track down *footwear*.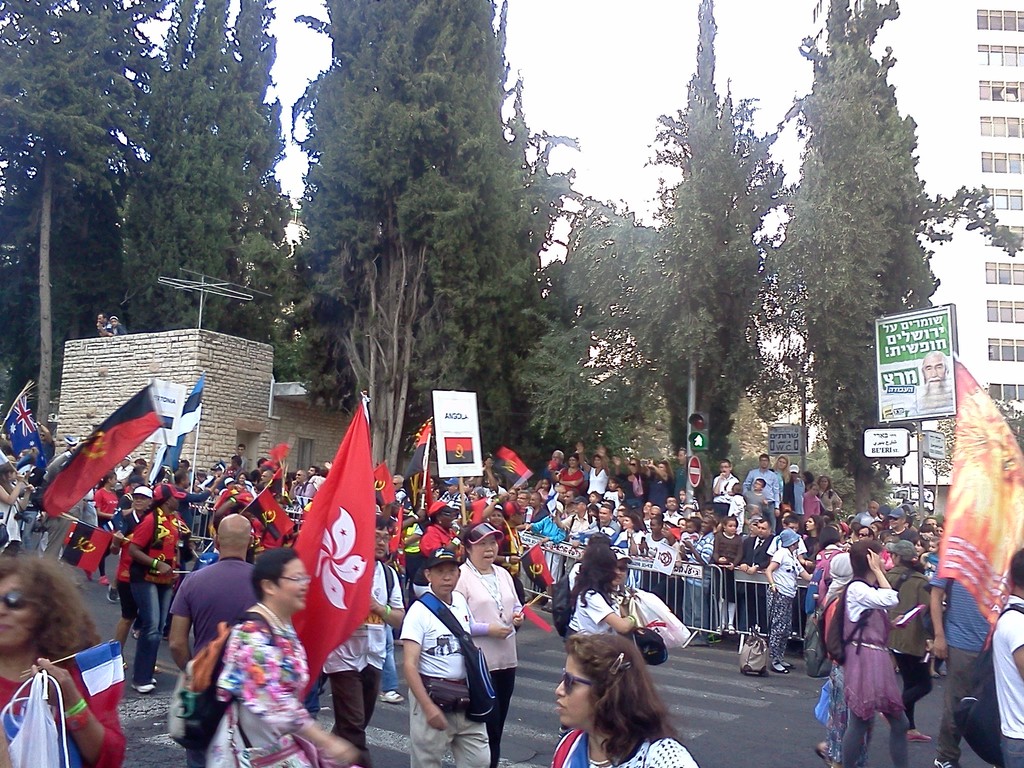
Tracked to 108,585,119,603.
